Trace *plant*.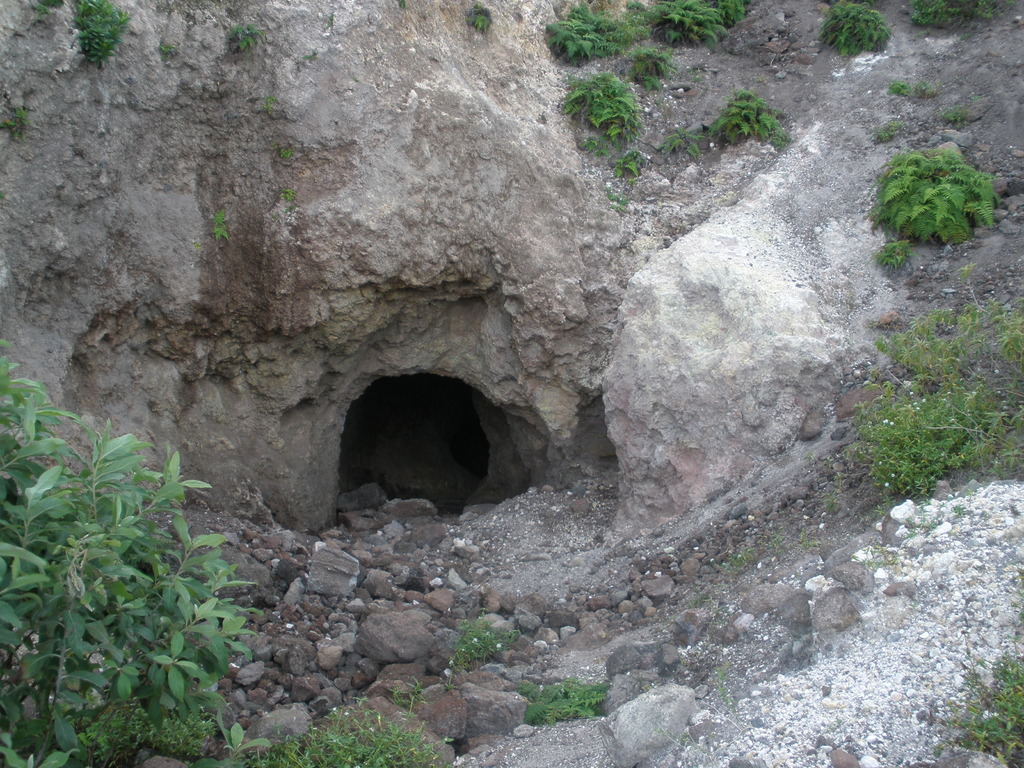
Traced to [227, 28, 262, 53].
